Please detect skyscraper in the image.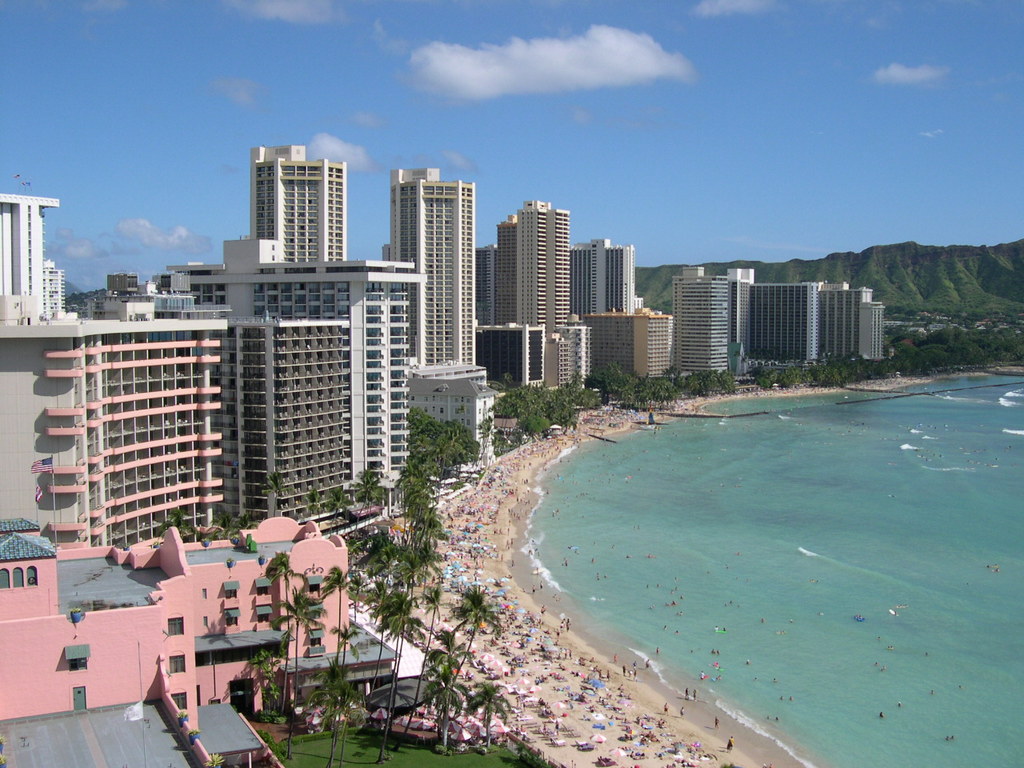
region(477, 237, 494, 322).
